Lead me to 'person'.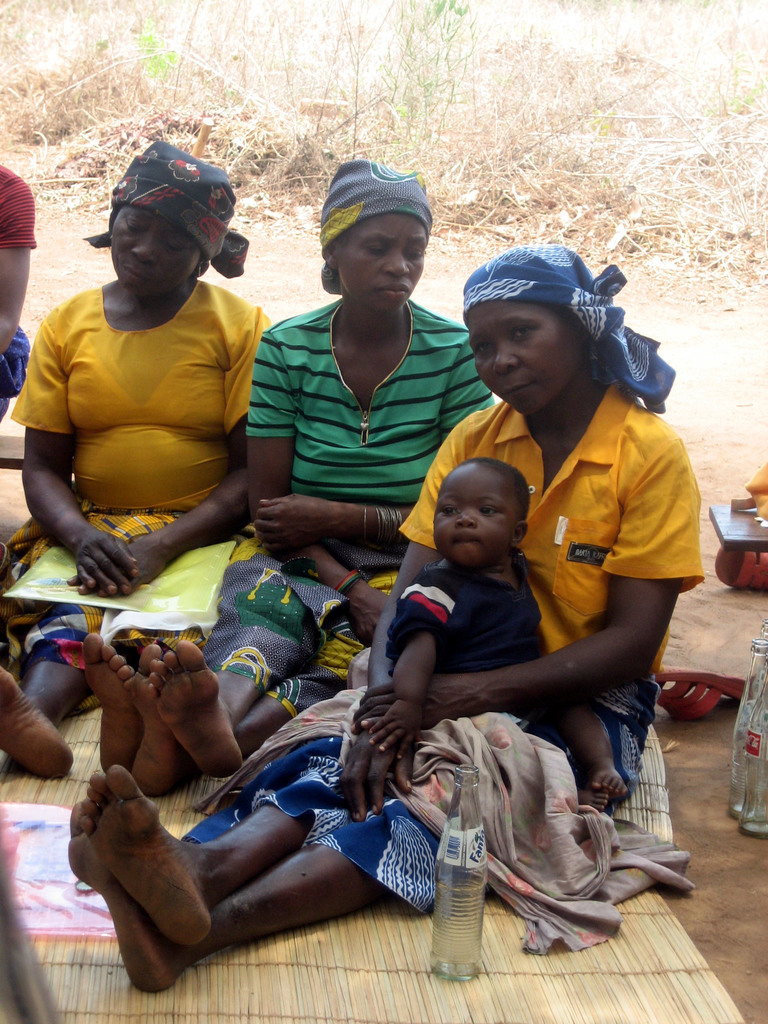
Lead to bbox=[132, 156, 494, 799].
